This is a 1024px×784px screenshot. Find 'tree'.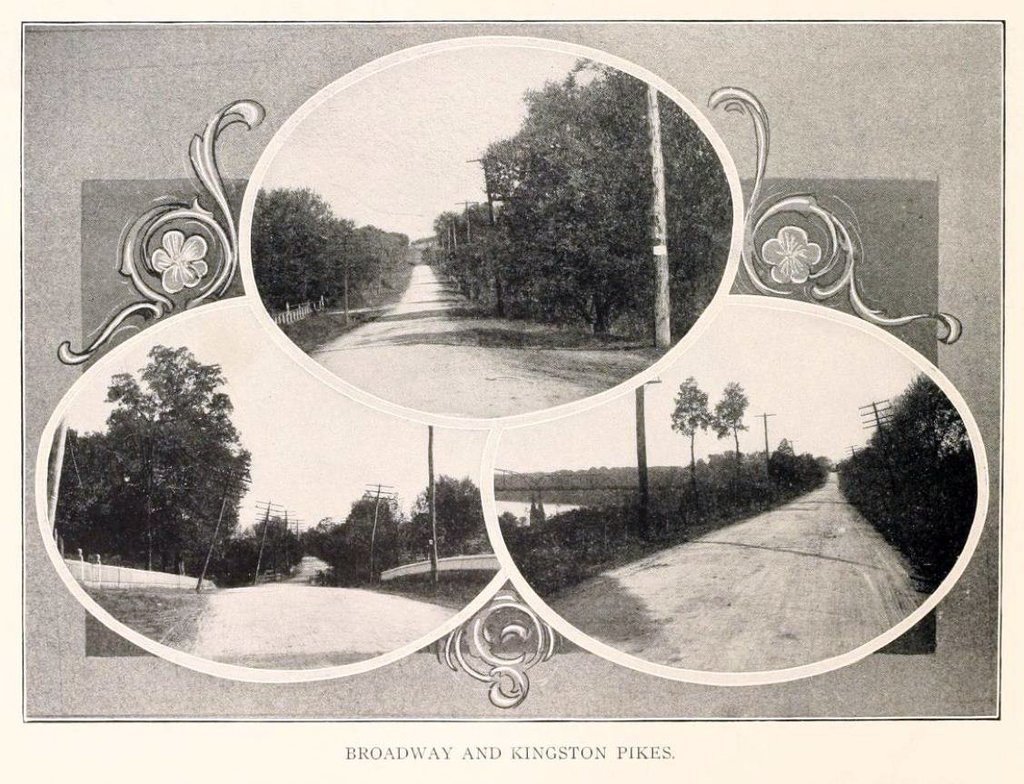
Bounding box: detection(405, 471, 492, 555).
